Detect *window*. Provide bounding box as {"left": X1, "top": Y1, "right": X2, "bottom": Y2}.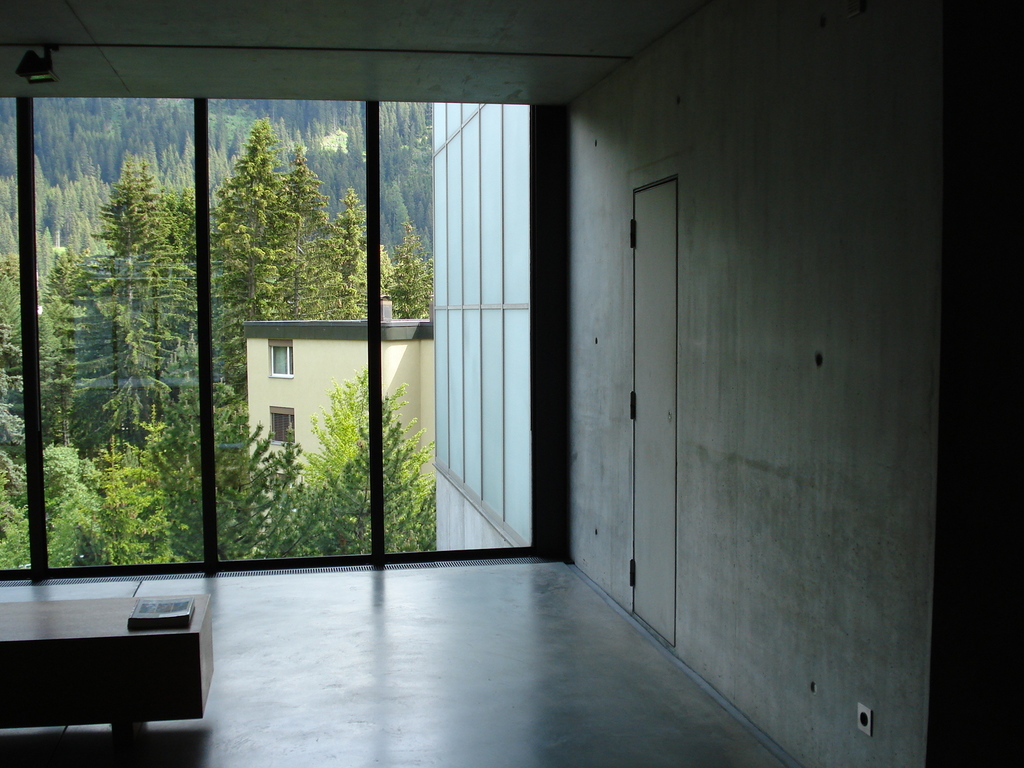
{"left": 273, "top": 408, "right": 294, "bottom": 442}.
